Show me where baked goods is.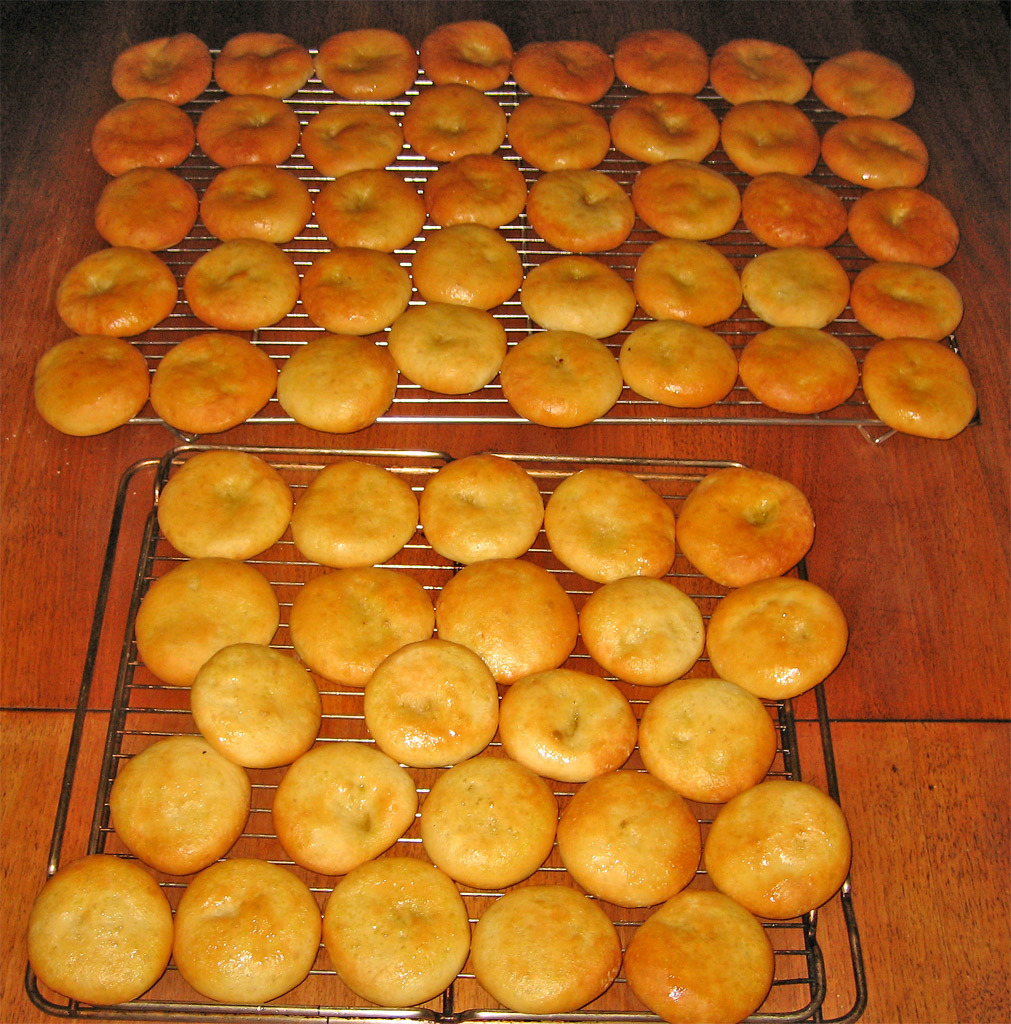
baked goods is at (x1=148, y1=329, x2=280, y2=433).
